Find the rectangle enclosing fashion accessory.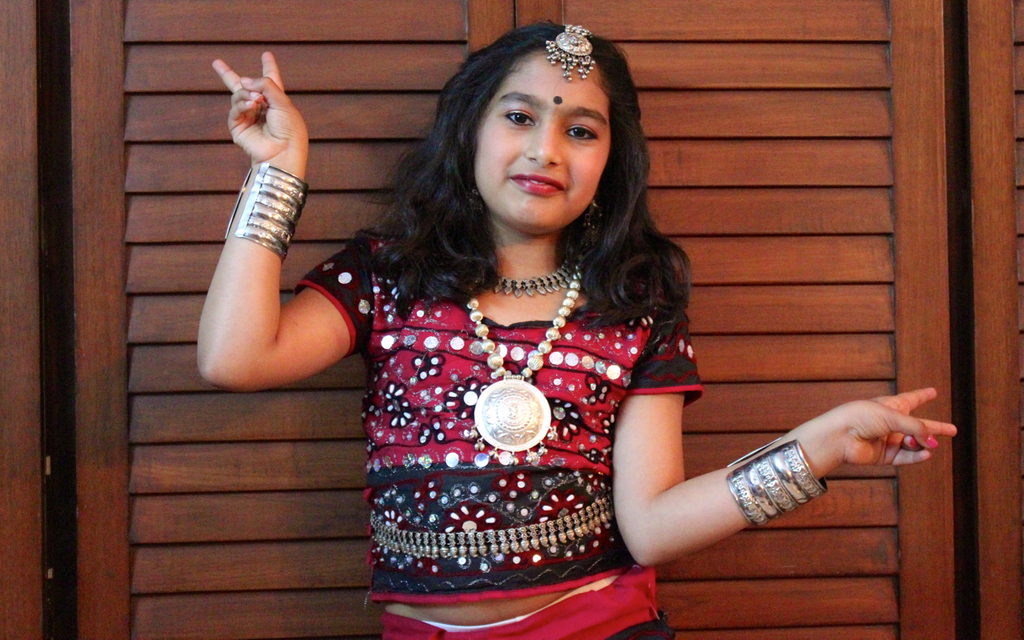
465:255:584:446.
